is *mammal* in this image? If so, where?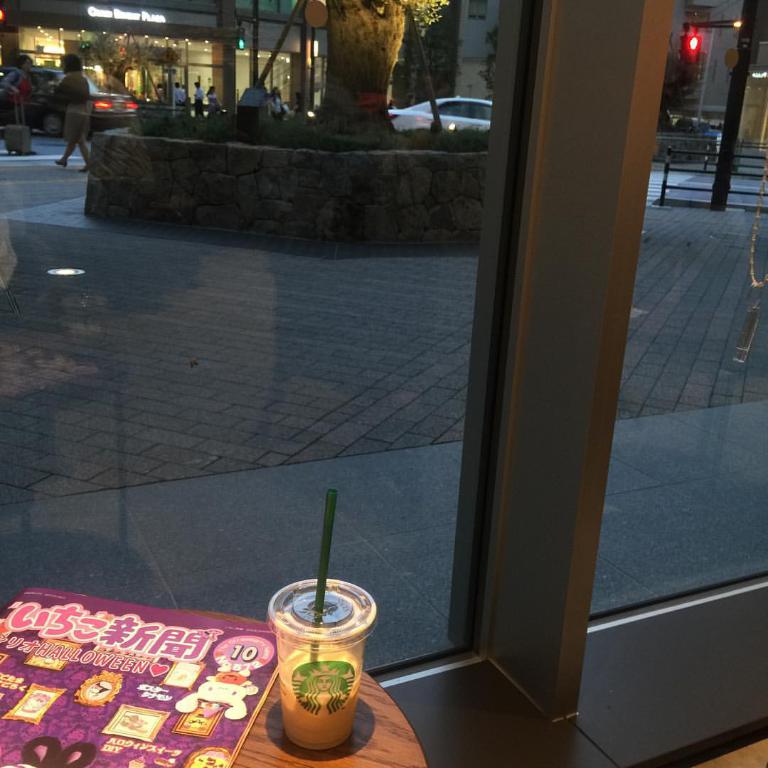
Yes, at bbox(194, 80, 206, 114).
